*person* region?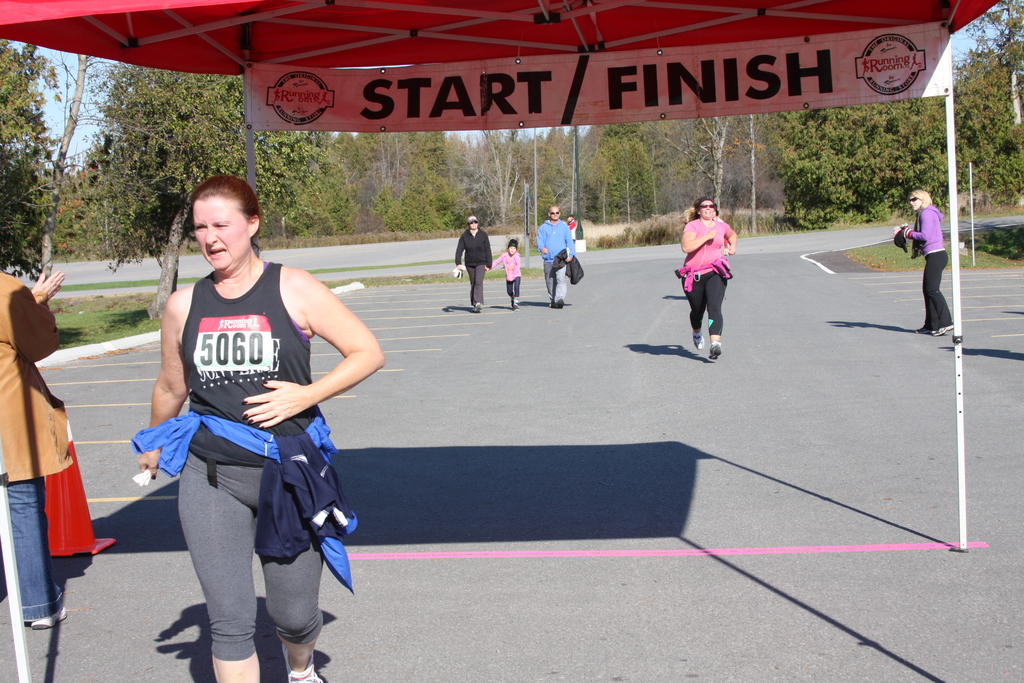
<bbox>896, 187, 960, 336</bbox>
